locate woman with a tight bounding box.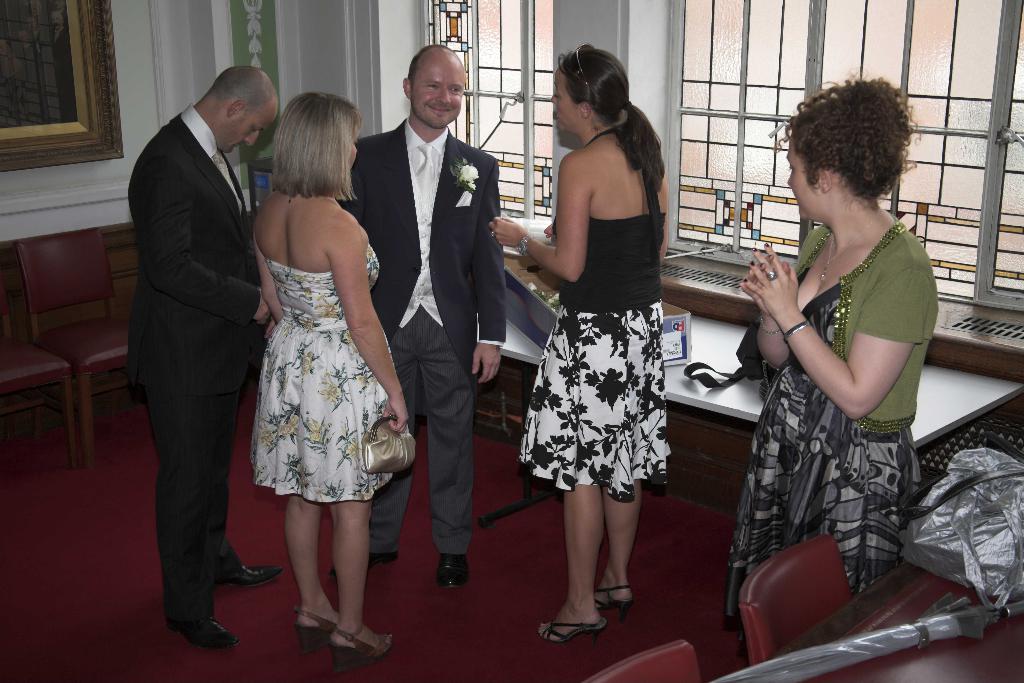
720 69 945 626.
